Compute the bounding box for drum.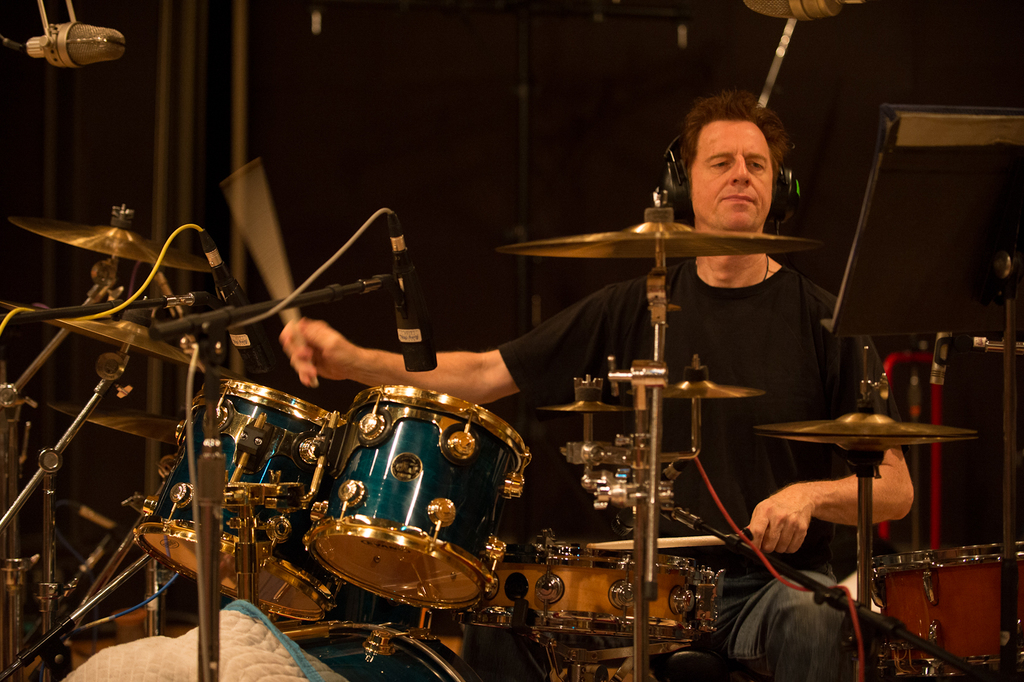
861:545:1023:680.
